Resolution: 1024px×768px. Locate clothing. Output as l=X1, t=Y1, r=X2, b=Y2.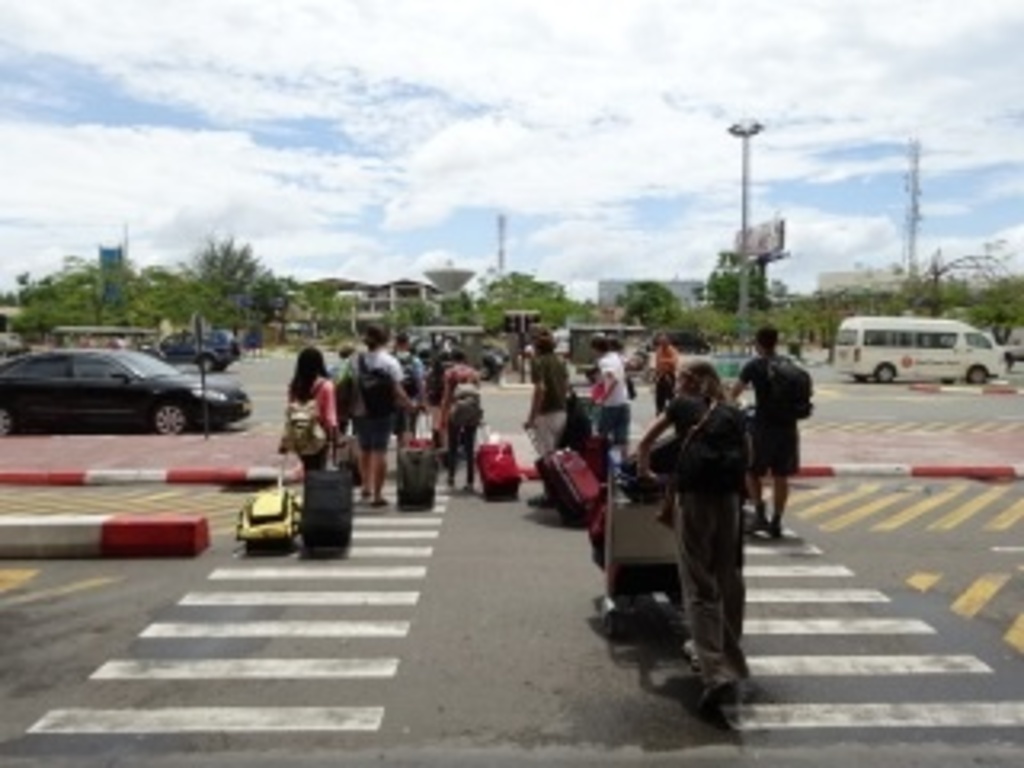
l=346, t=358, r=397, b=445.
